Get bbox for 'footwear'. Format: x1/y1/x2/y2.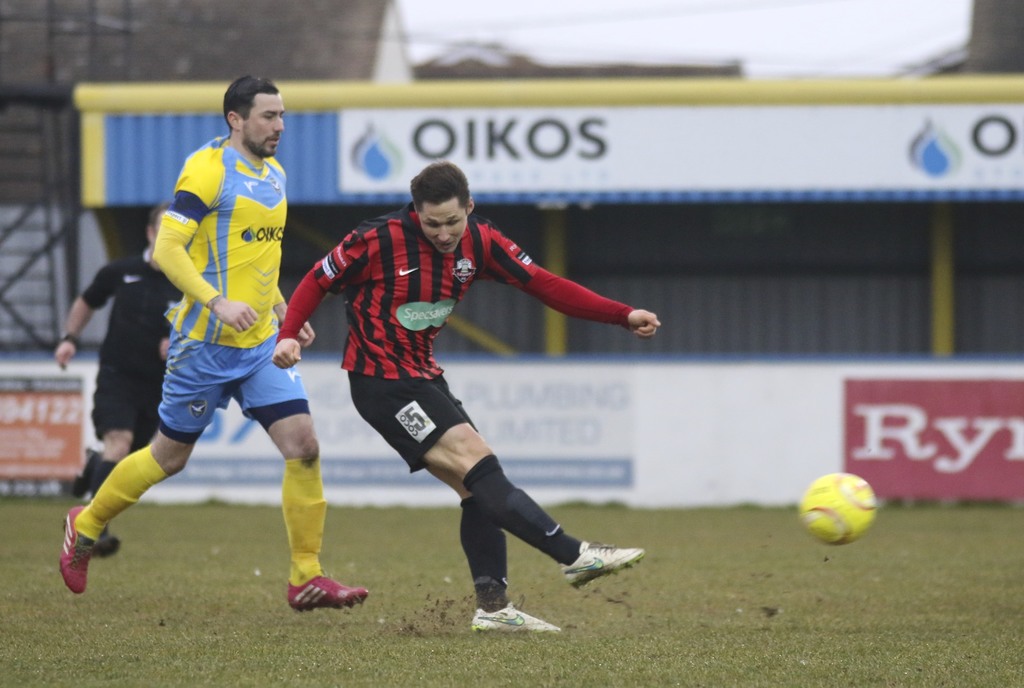
557/540/639/598.
